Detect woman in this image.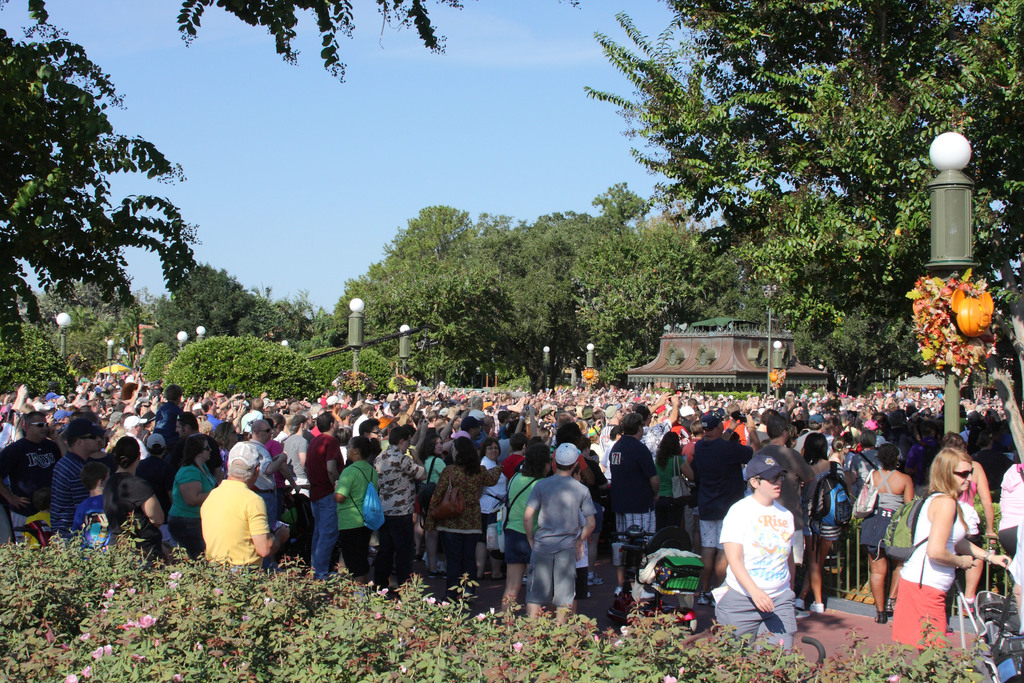
Detection: box=[497, 440, 550, 612].
